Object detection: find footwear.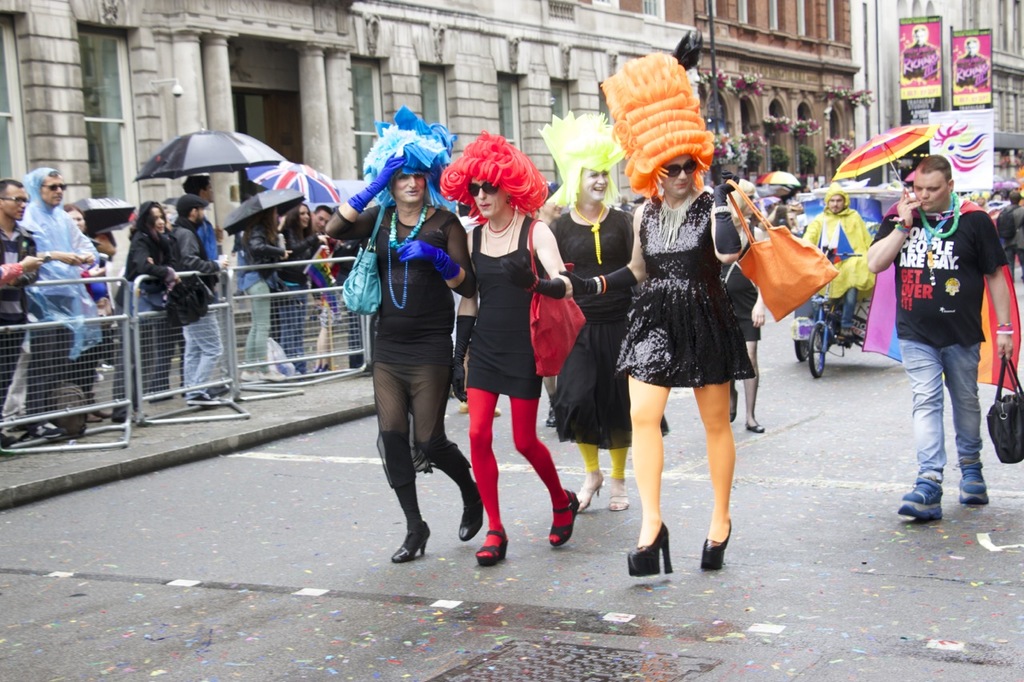
472:524:509:568.
